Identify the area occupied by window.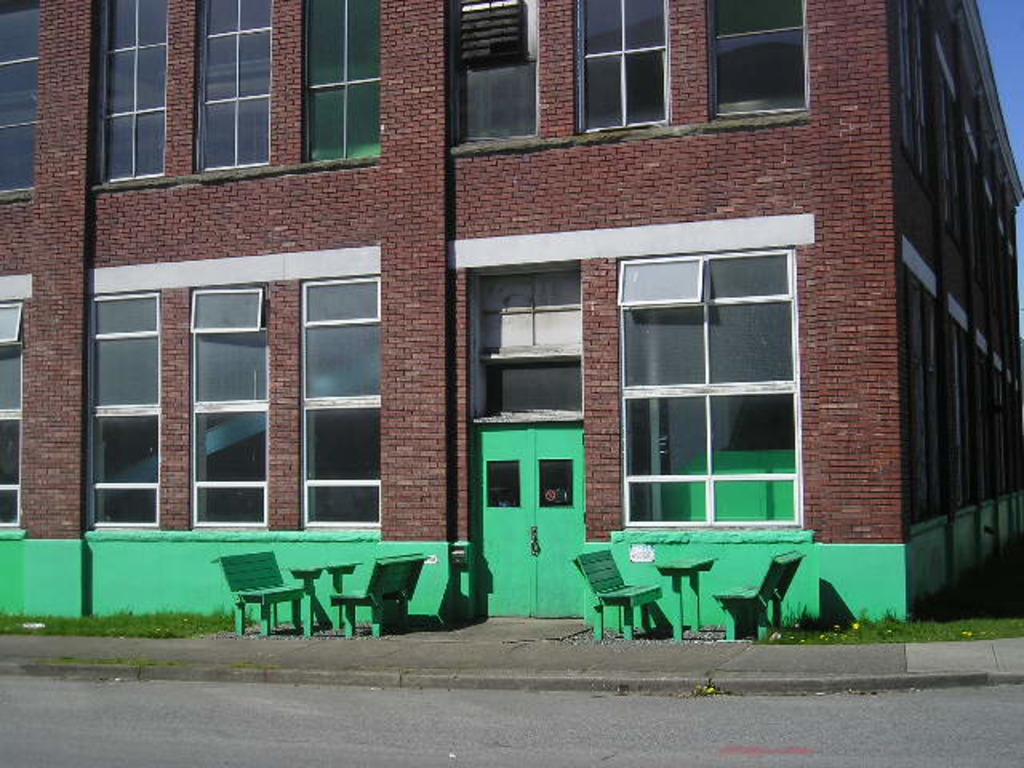
Area: 707:0:808:110.
